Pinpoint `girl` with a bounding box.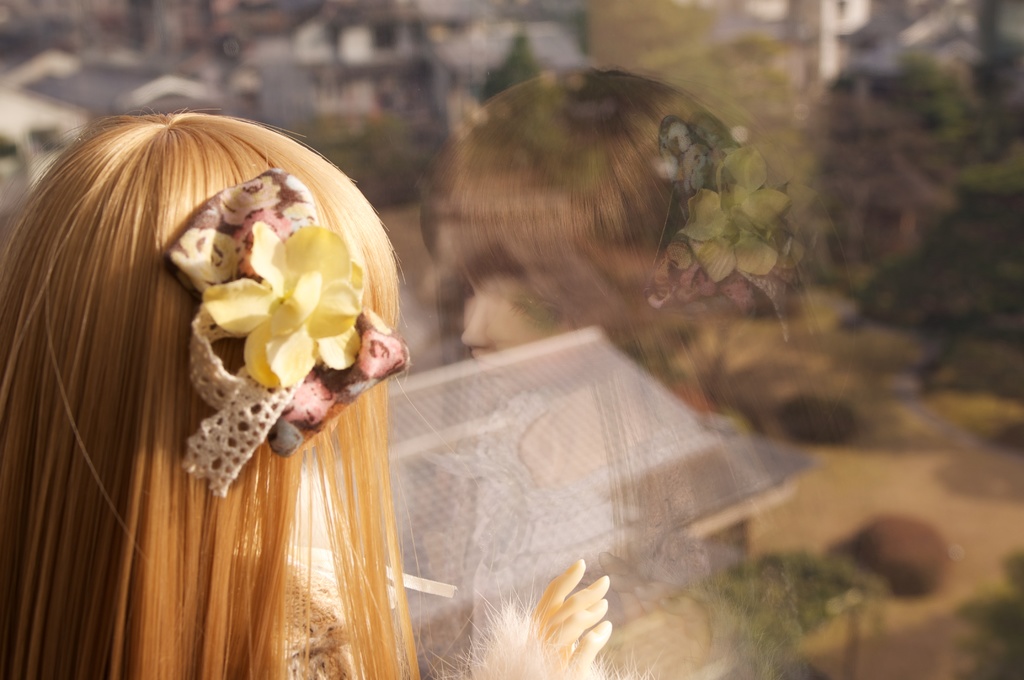
bbox=(0, 103, 614, 679).
